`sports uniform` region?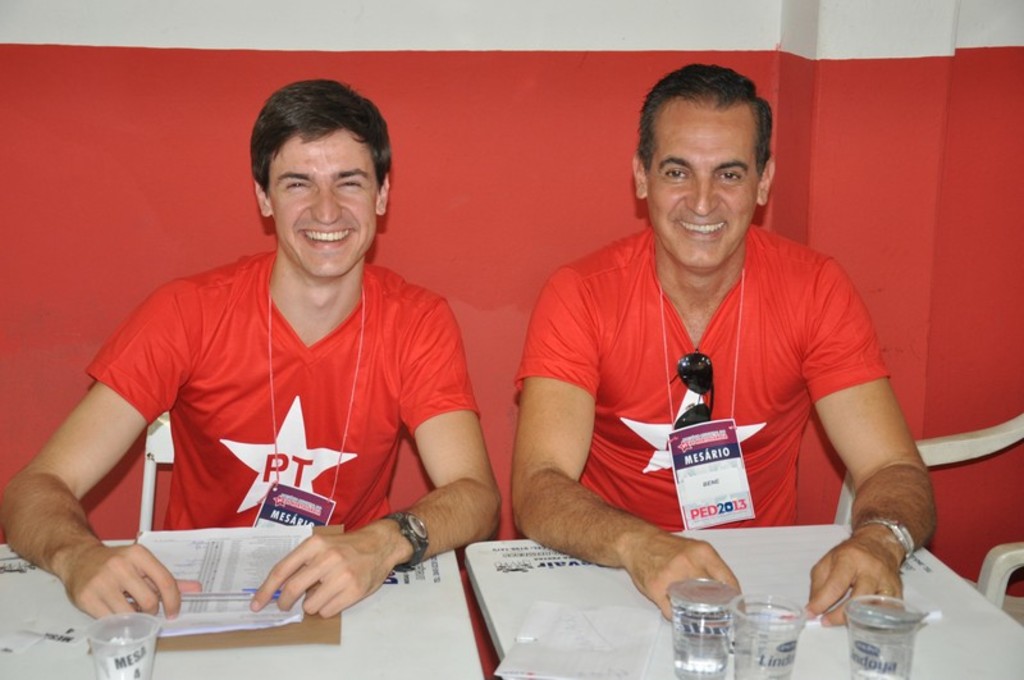
rect(517, 227, 900, 546)
